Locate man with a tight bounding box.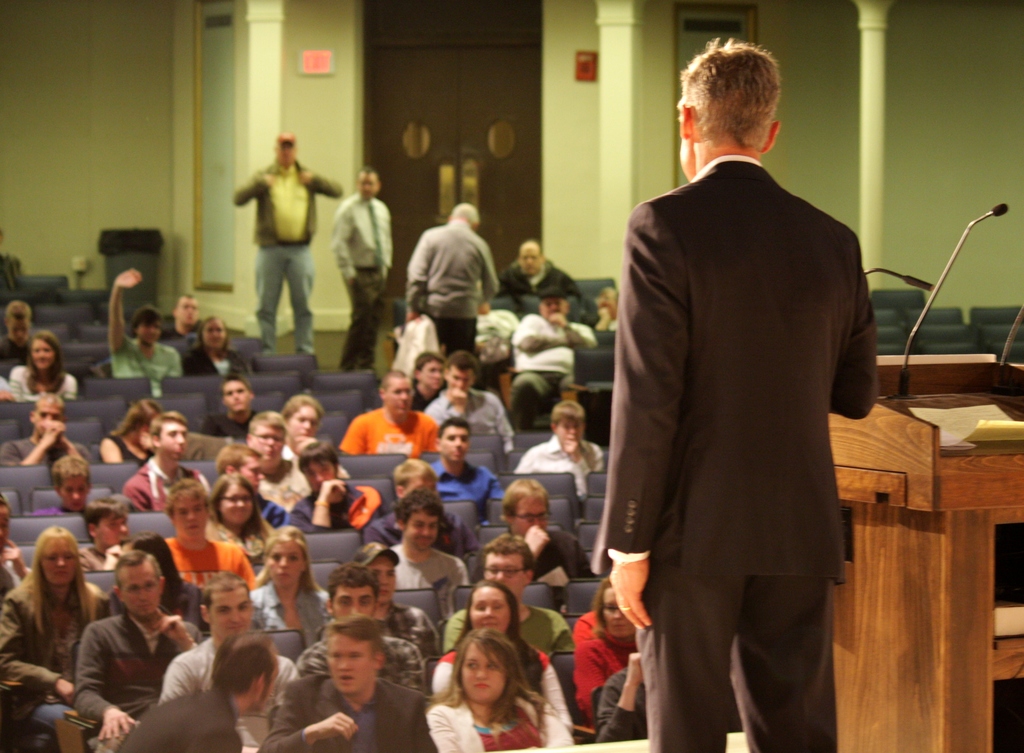
25 450 92 518.
